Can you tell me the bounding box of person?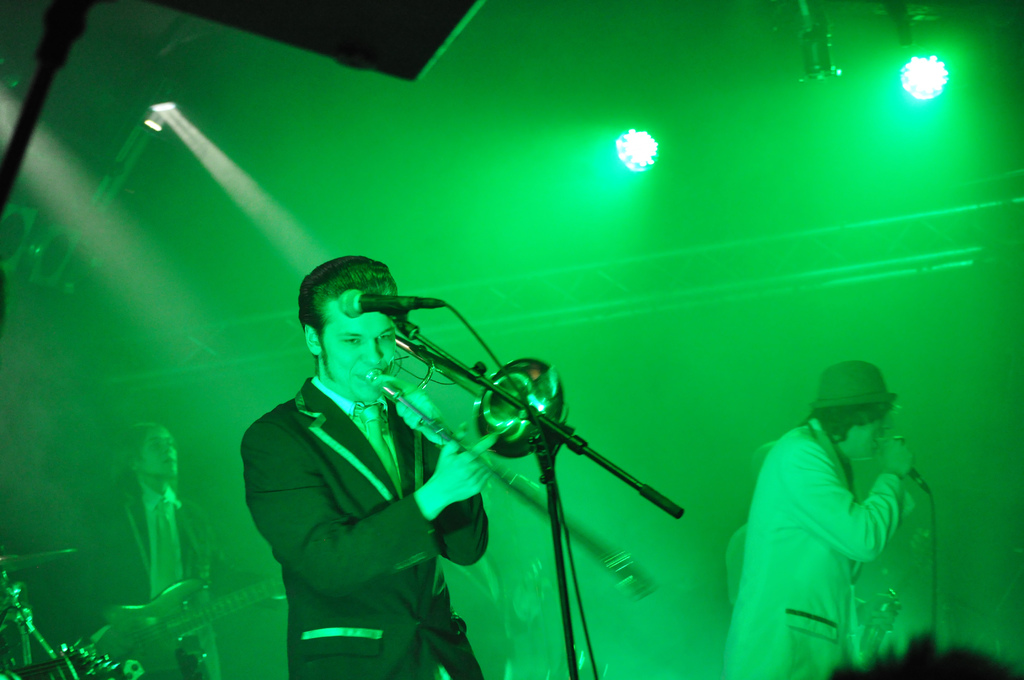
detection(241, 239, 628, 669).
